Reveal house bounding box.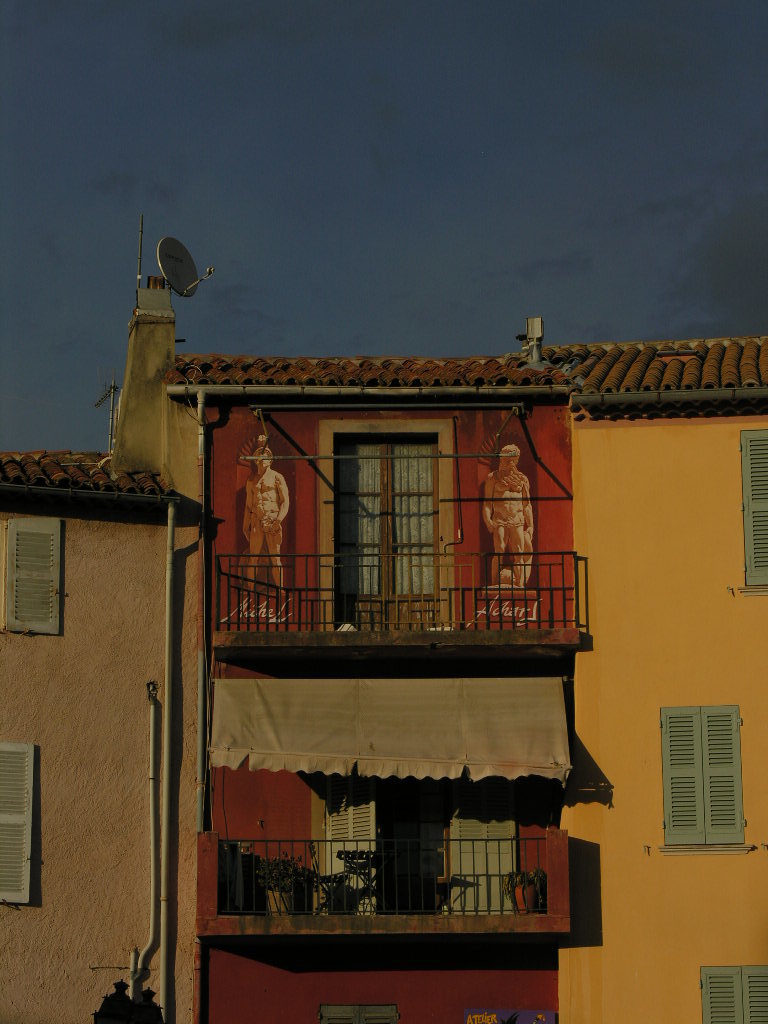
Revealed: (107, 273, 584, 1023).
